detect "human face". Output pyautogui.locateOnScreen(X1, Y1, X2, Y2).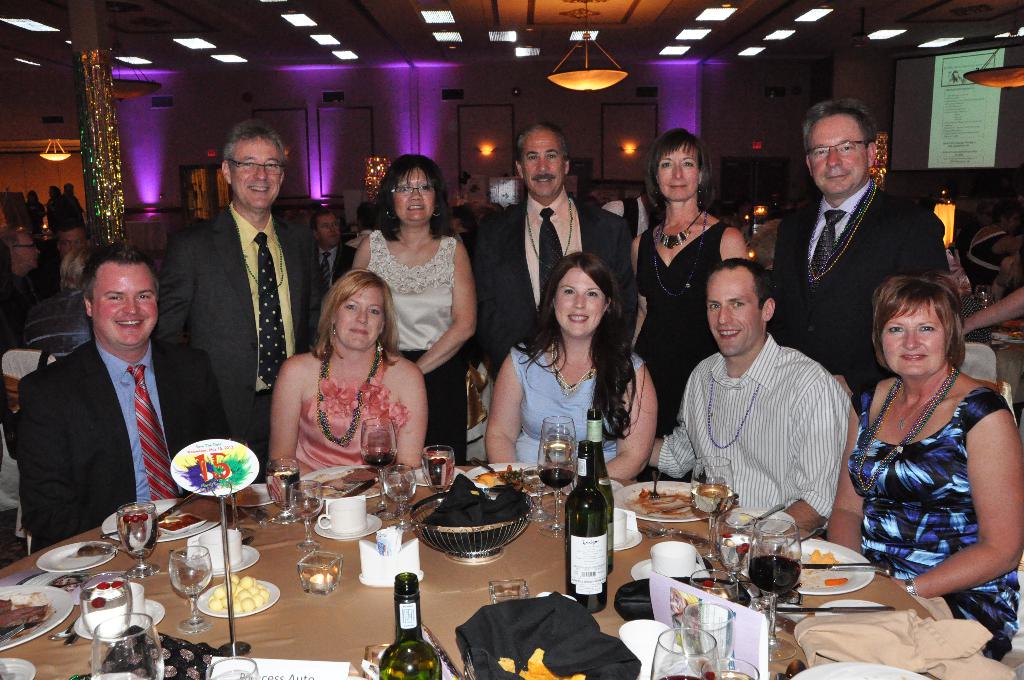
pyautogui.locateOnScreen(660, 144, 701, 204).
